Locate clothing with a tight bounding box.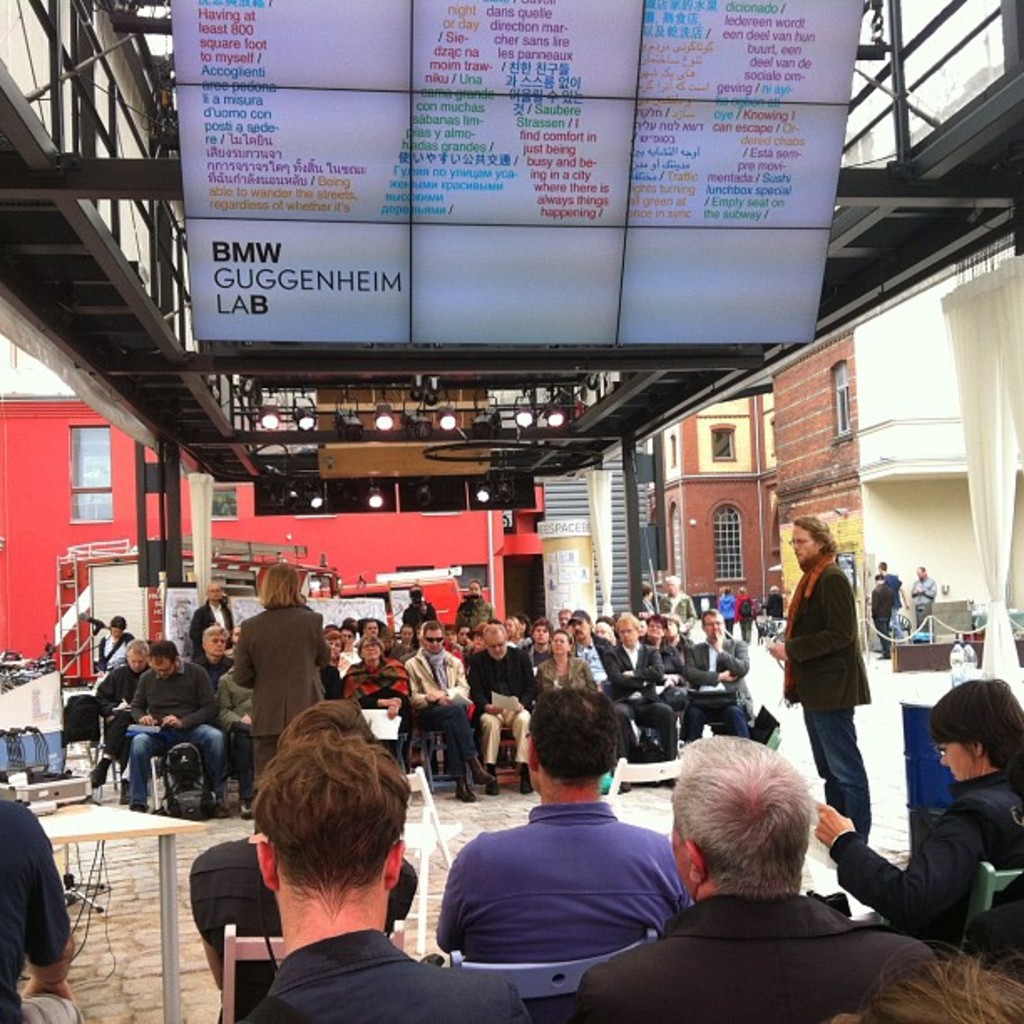
box=[467, 644, 537, 761].
